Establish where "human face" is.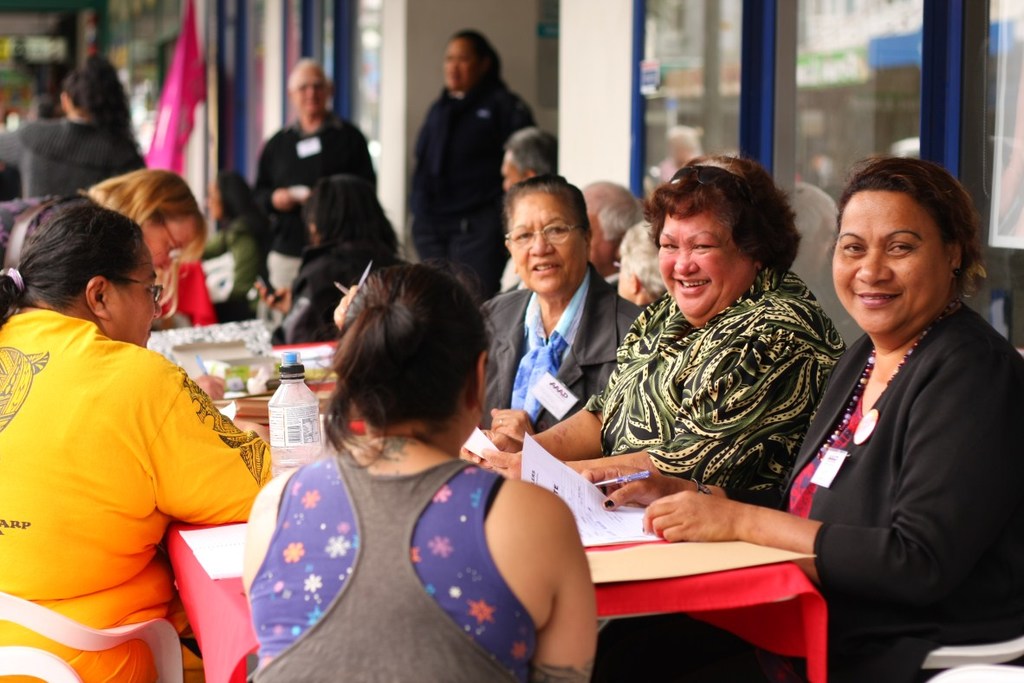
Established at l=657, t=209, r=747, b=325.
